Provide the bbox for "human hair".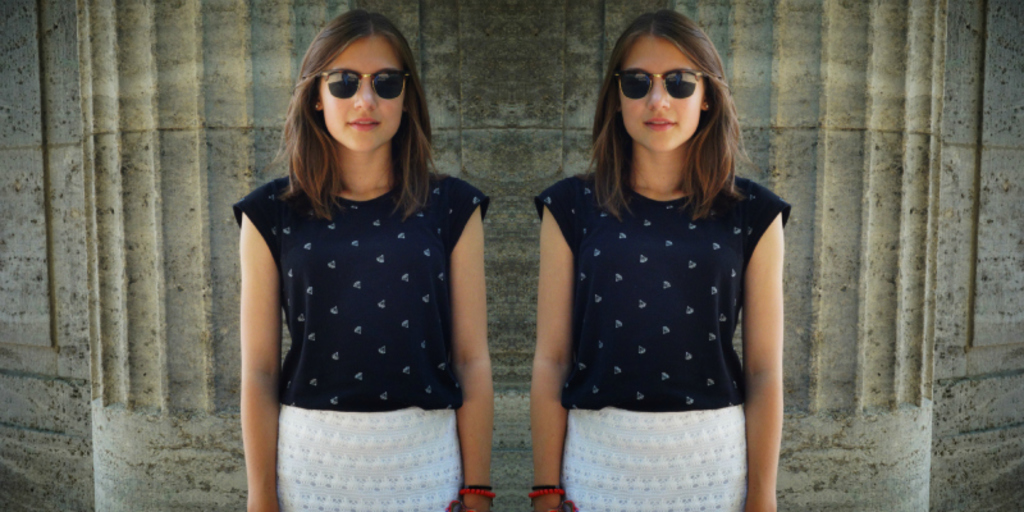
[left=273, top=13, right=436, bottom=212].
